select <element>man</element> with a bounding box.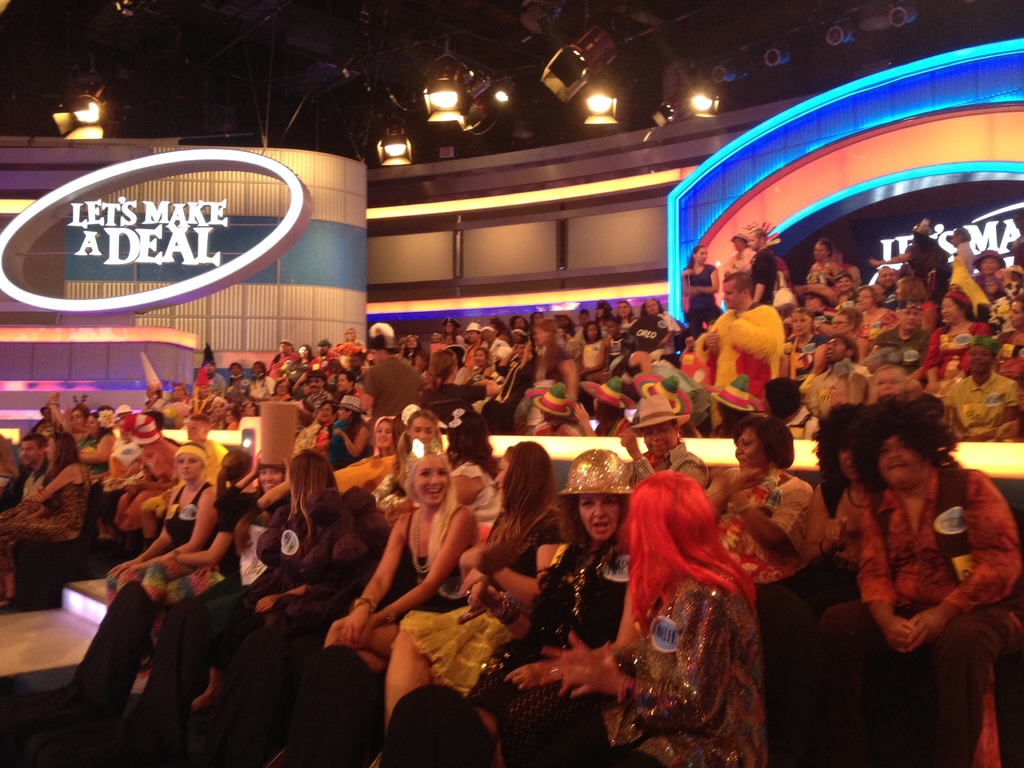
{"left": 746, "top": 225, "right": 782, "bottom": 302}.
